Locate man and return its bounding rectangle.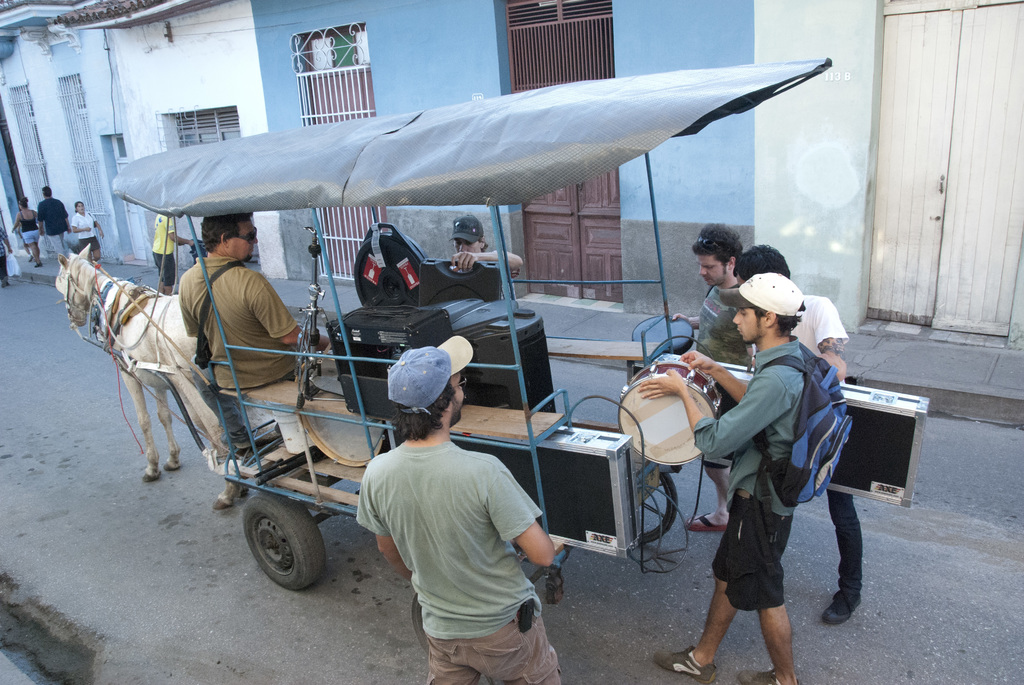
x1=169, y1=207, x2=305, y2=448.
